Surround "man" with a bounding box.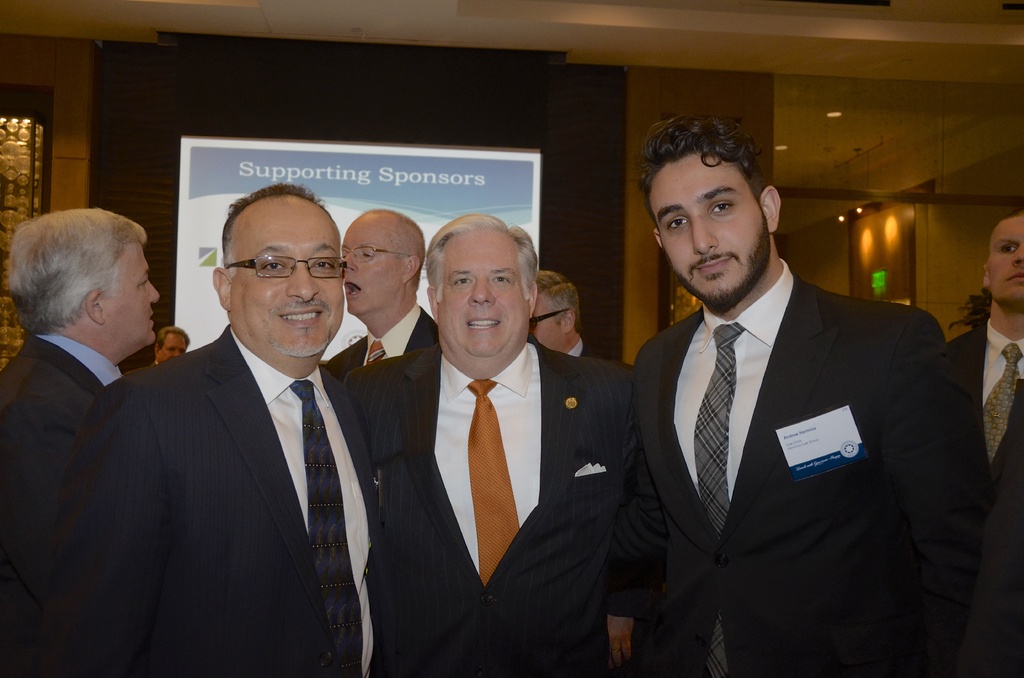
l=0, t=204, r=164, b=677.
